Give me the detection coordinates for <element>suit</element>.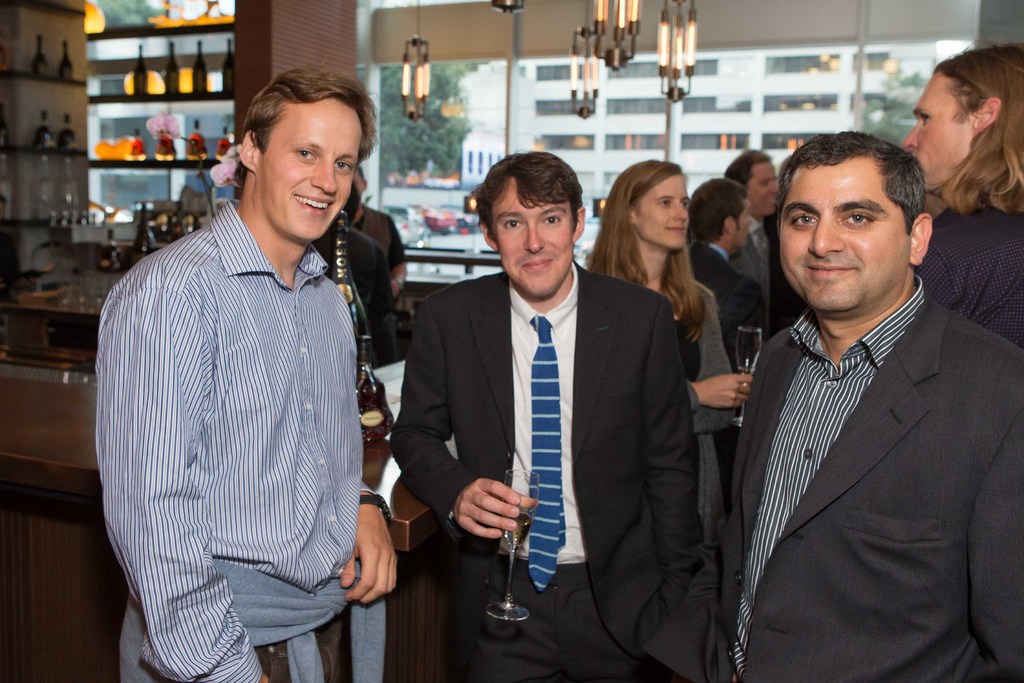
724:217:779:316.
